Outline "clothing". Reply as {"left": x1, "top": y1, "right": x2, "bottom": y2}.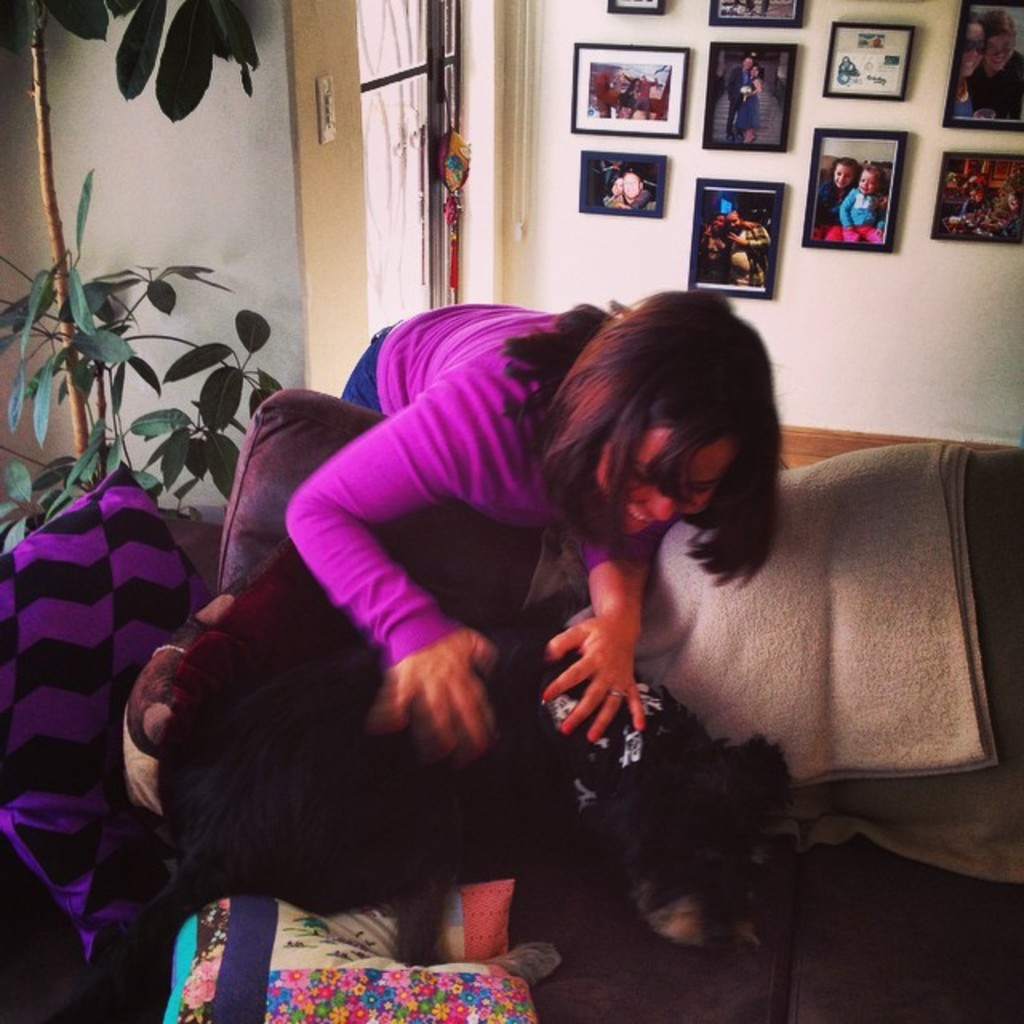
{"left": 955, "top": 192, "right": 994, "bottom": 218}.
